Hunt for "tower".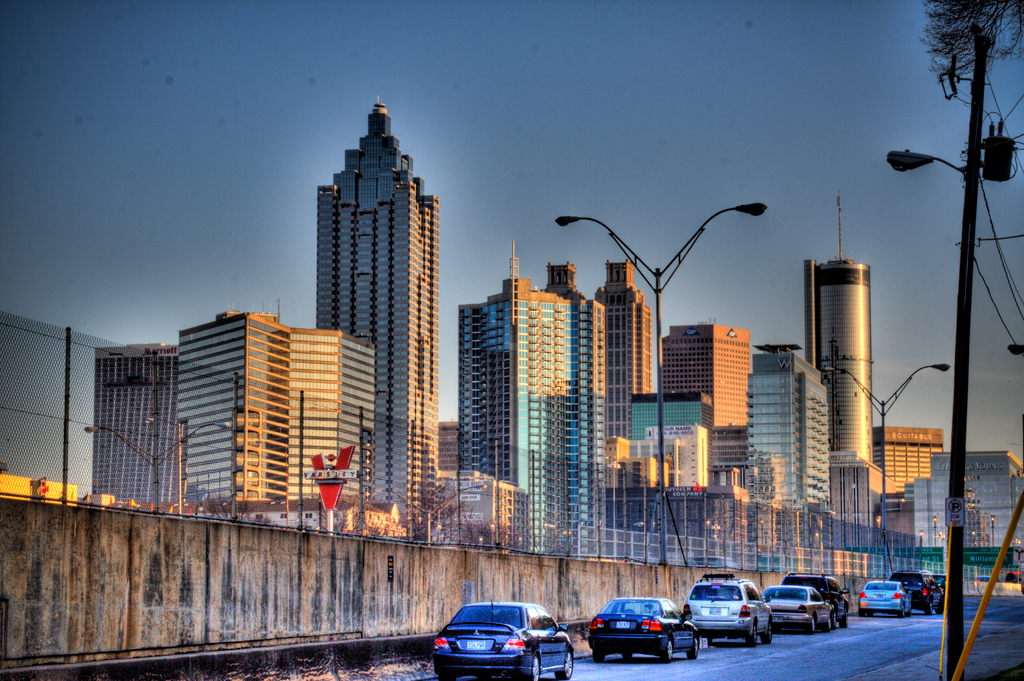
Hunted down at (left=285, top=70, right=458, bottom=504).
